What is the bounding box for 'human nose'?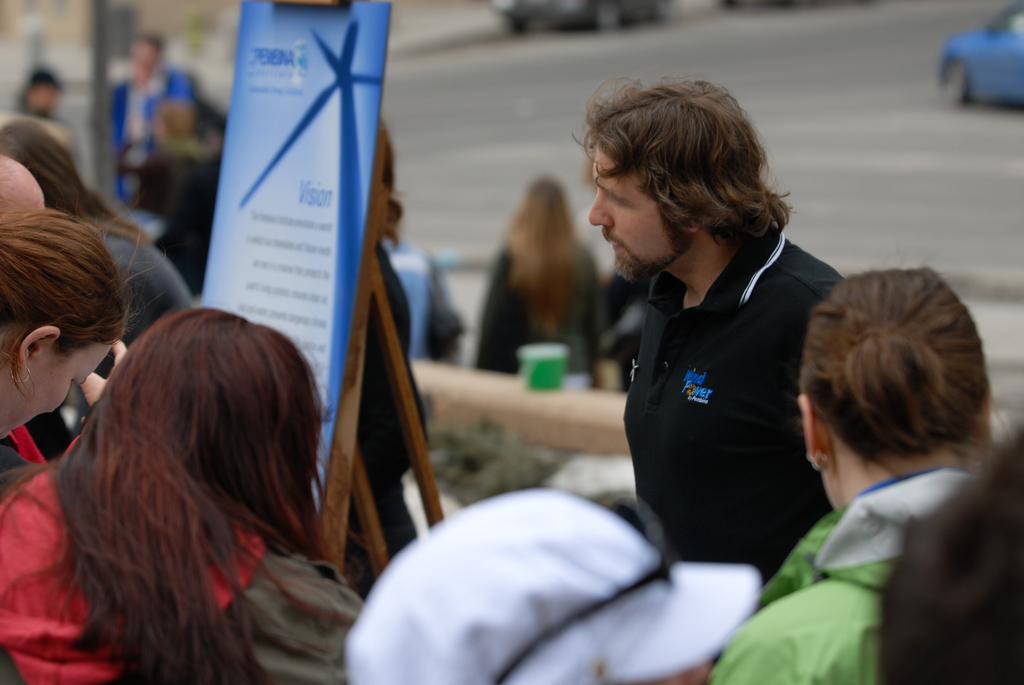
rect(589, 186, 612, 230).
